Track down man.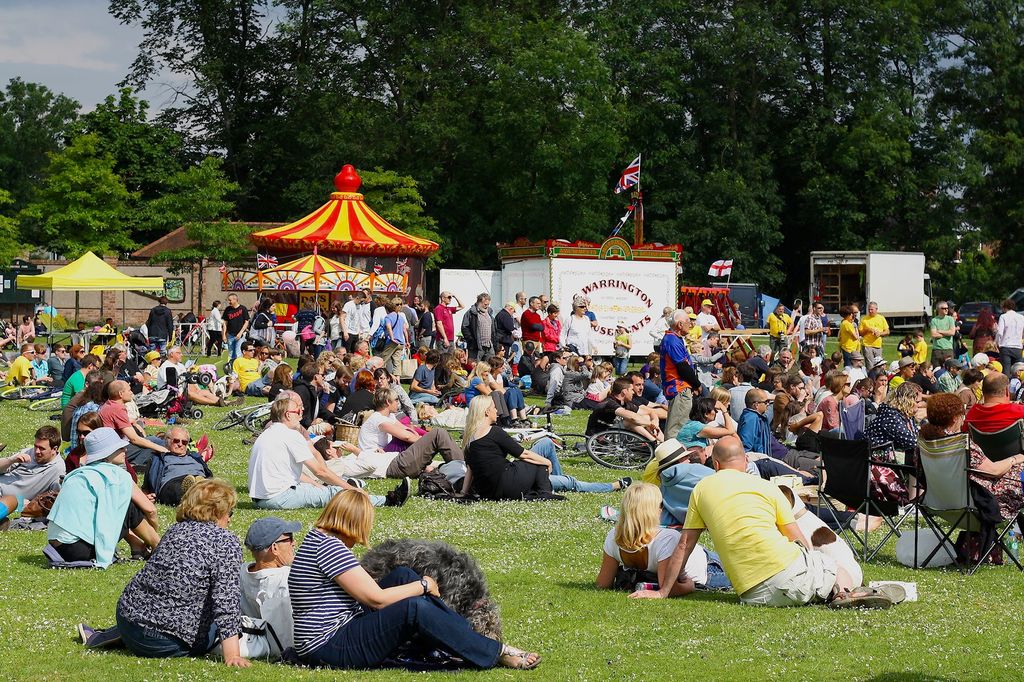
Tracked to (161, 342, 188, 375).
